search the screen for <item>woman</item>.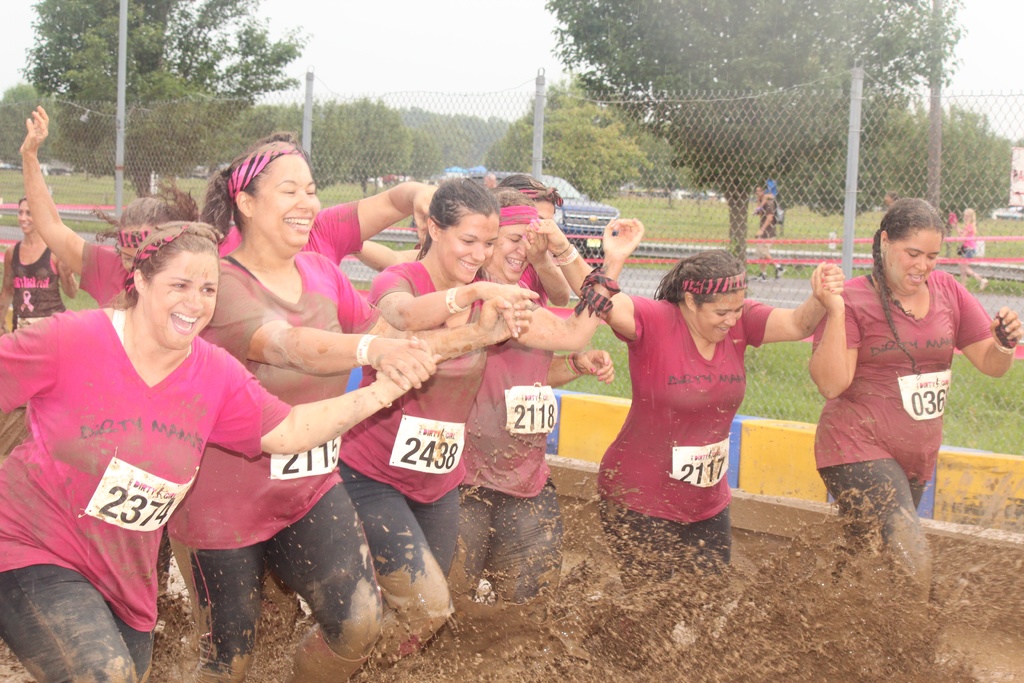
Found at region(535, 220, 844, 571).
